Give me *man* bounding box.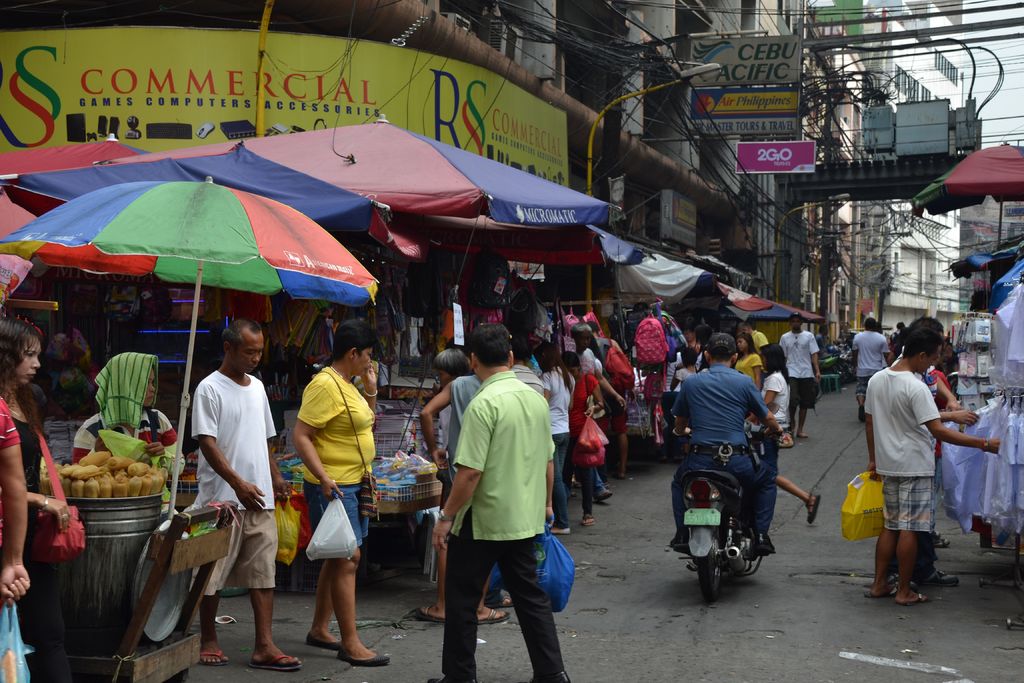
detection(861, 333, 998, 607).
